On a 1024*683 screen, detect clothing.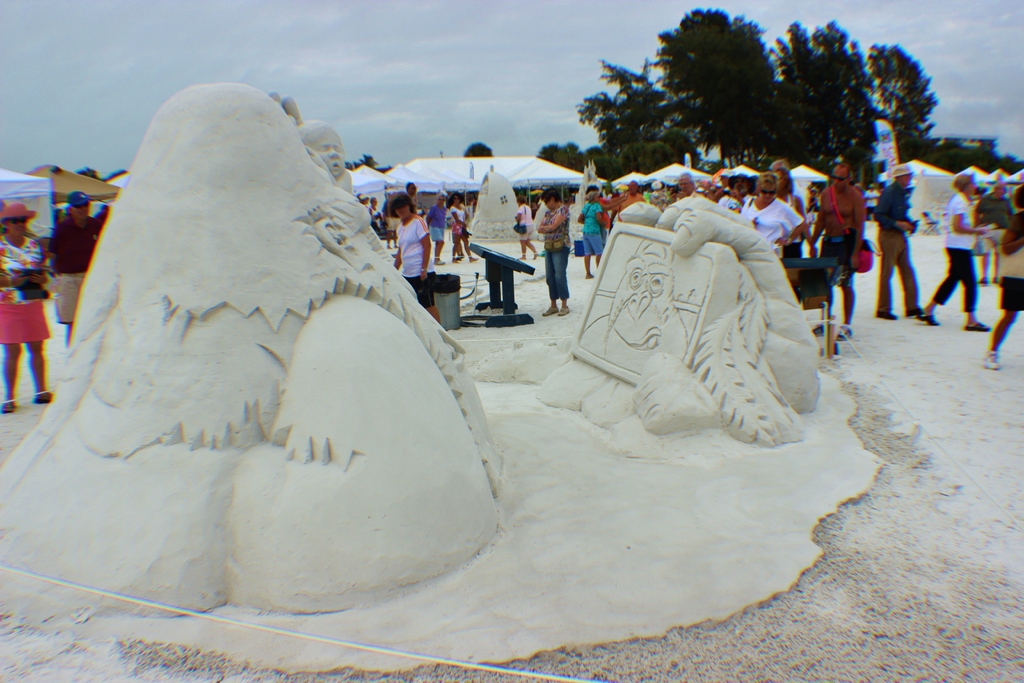
<region>1000, 203, 1023, 314</region>.
